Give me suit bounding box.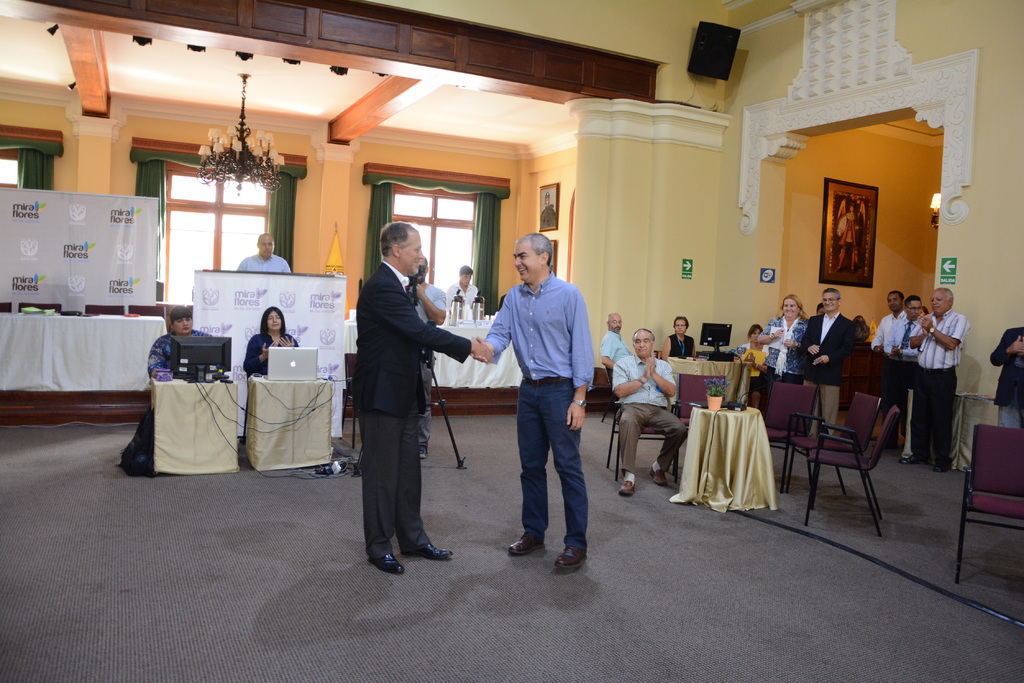
(355,257,470,564).
